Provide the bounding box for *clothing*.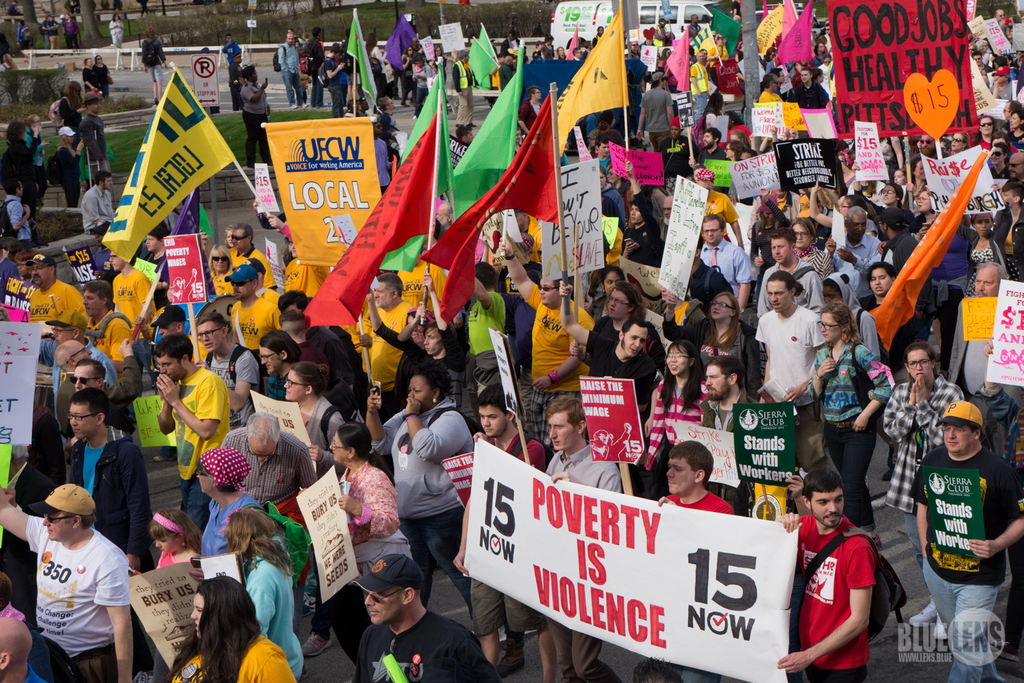
box(792, 240, 833, 276).
